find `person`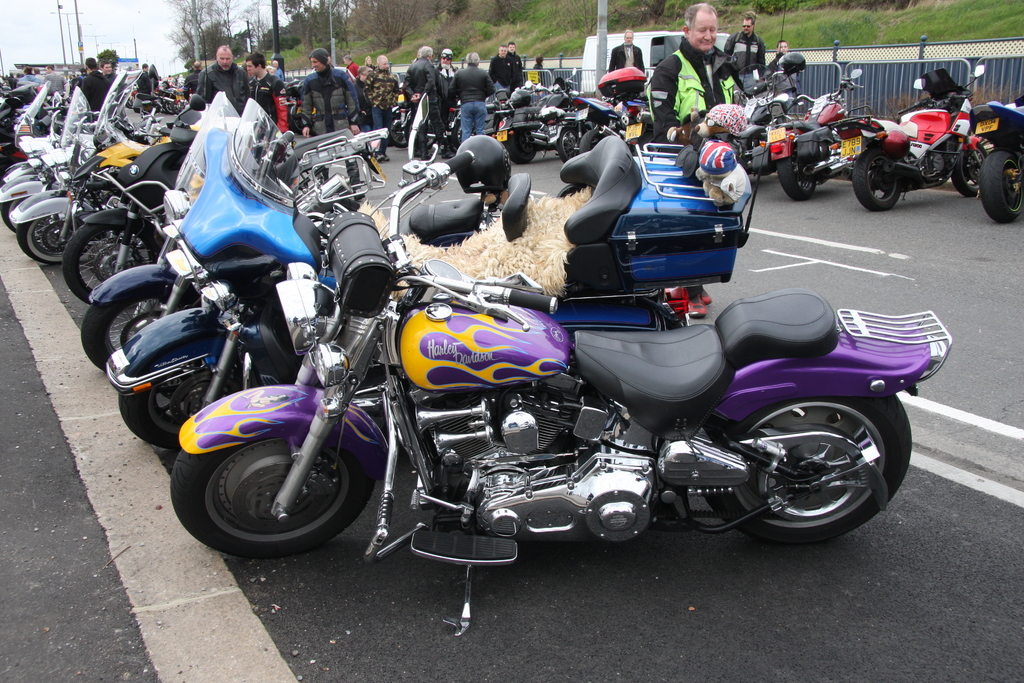
l=488, t=47, r=514, b=98
